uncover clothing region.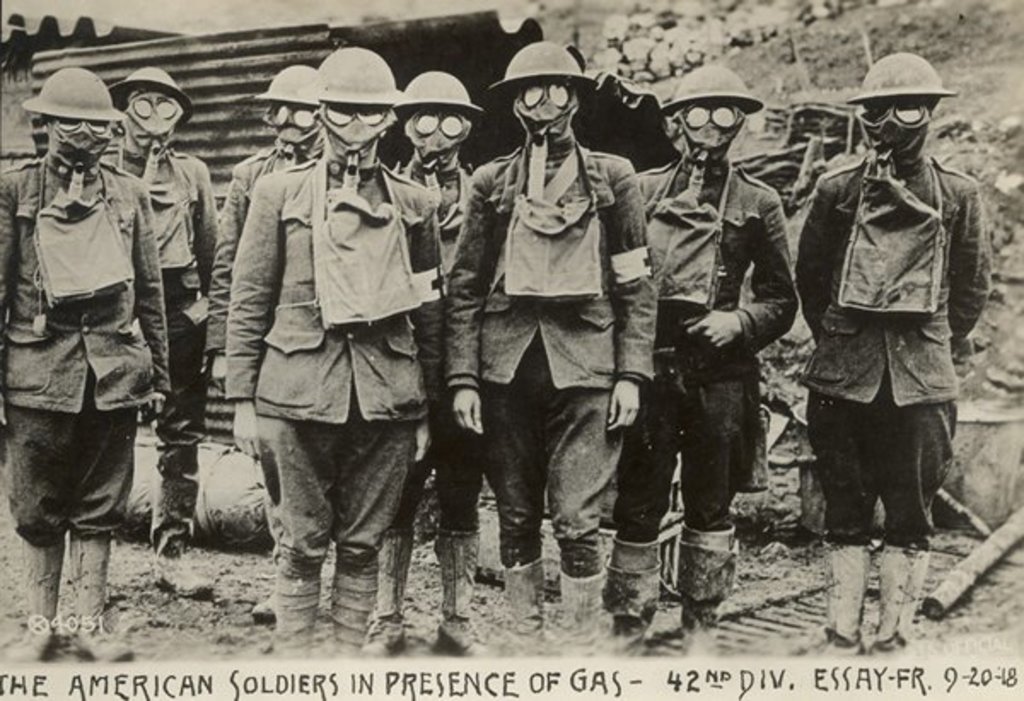
Uncovered: 212,145,326,554.
